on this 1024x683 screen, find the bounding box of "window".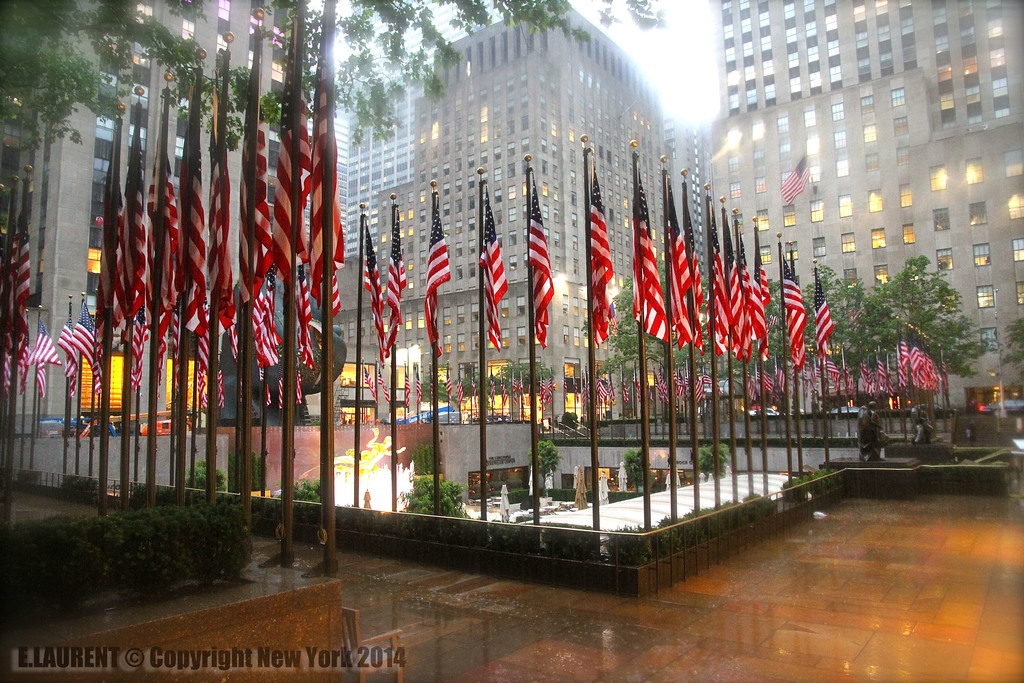
Bounding box: rect(776, 115, 790, 131).
